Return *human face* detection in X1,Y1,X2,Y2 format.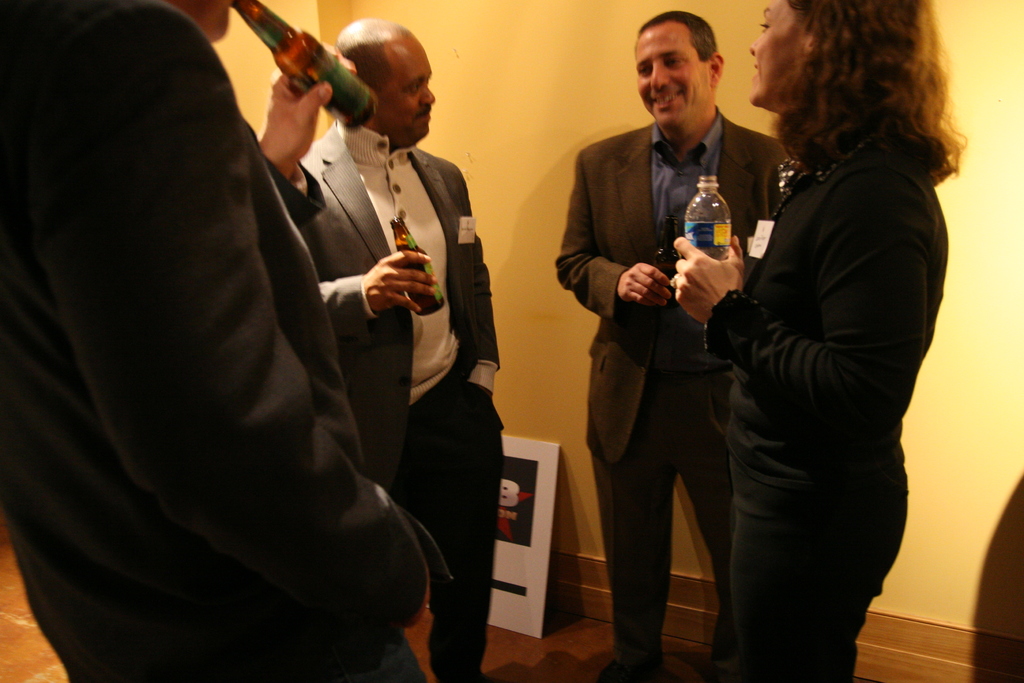
380,38,438,143.
